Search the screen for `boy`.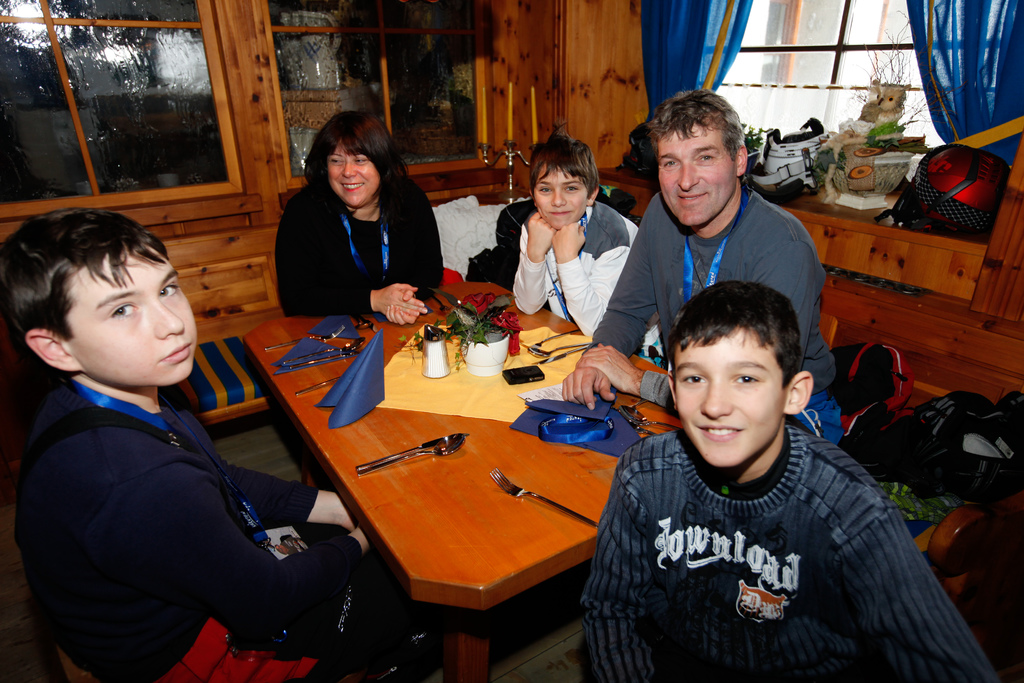
Found at (514,136,653,356).
